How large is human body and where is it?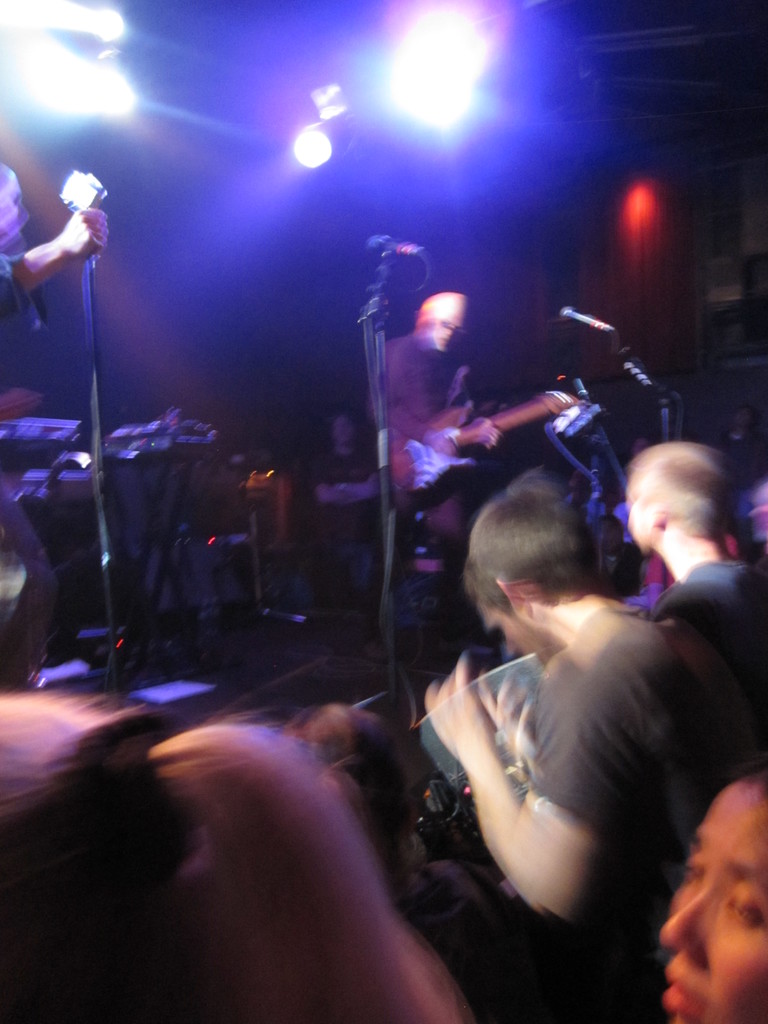
Bounding box: locate(392, 330, 513, 634).
